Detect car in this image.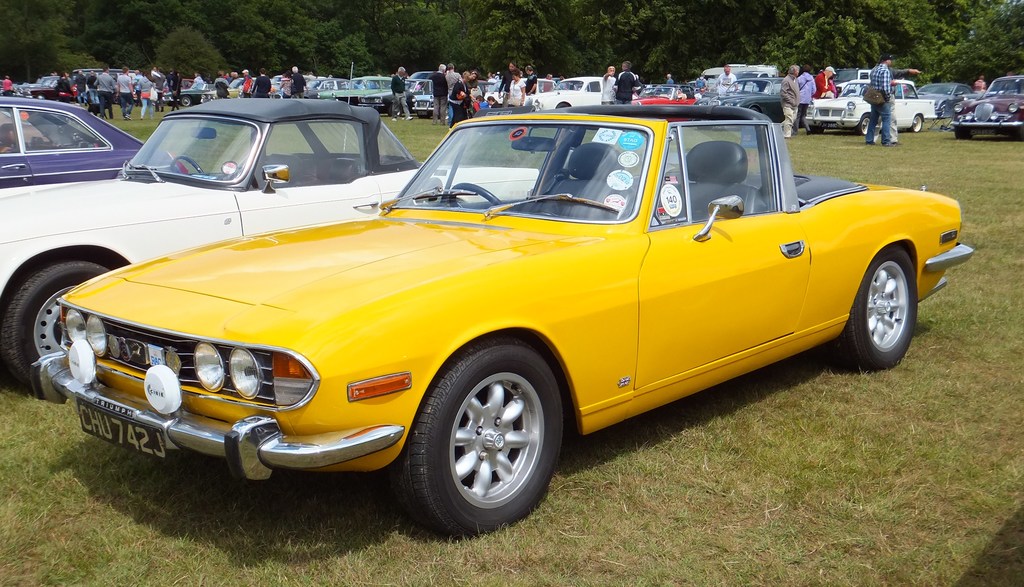
Detection: 0/63/538/397.
